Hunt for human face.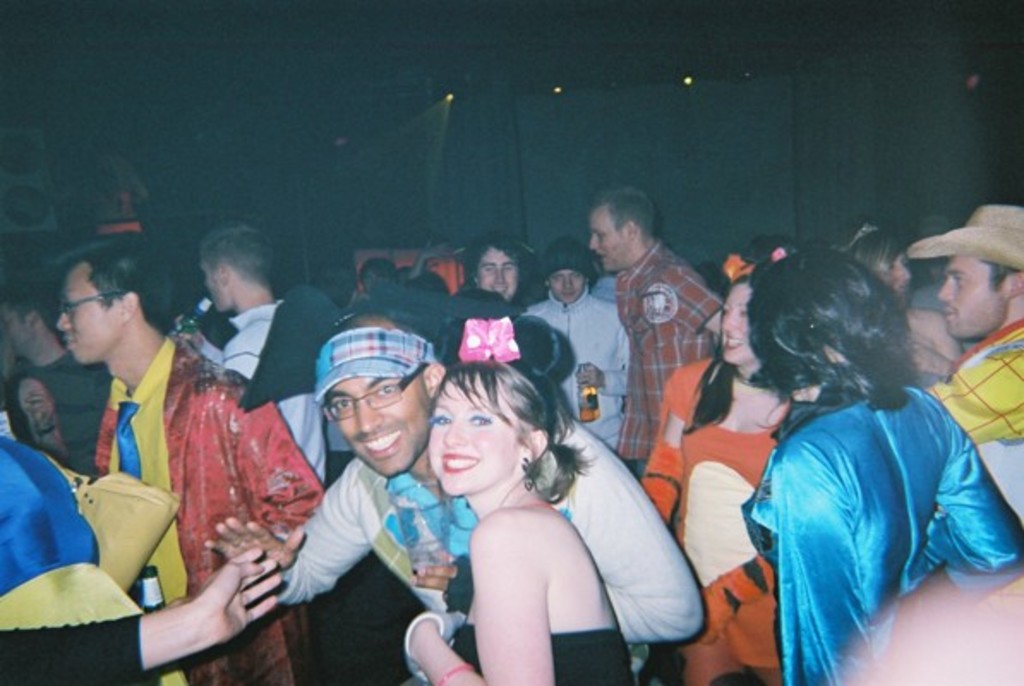
Hunted down at BBox(482, 252, 516, 293).
